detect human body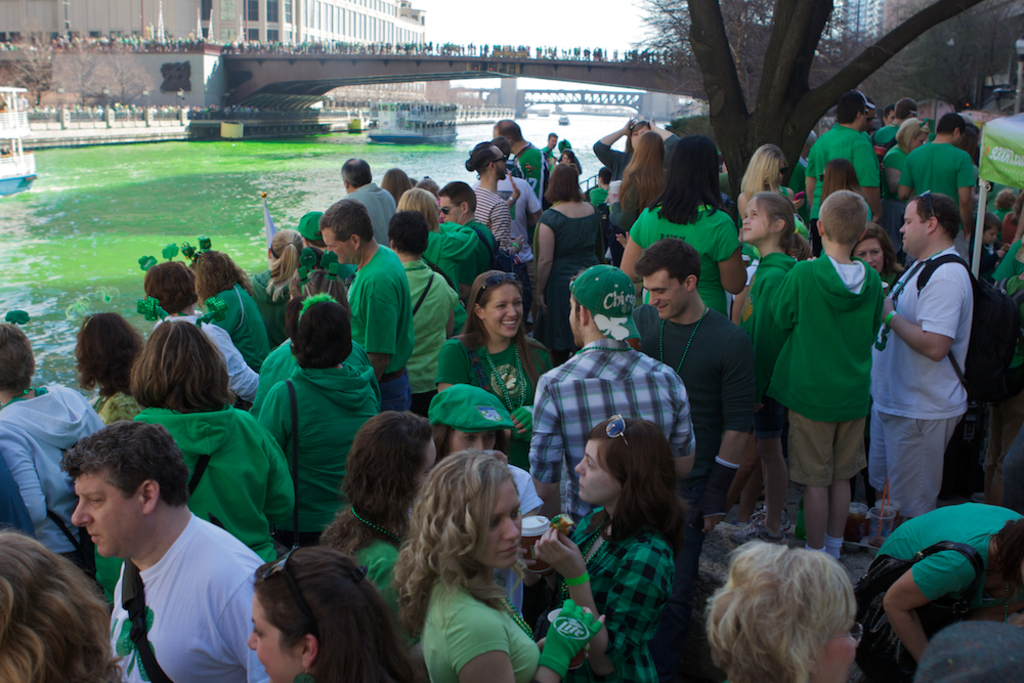
x1=343, y1=157, x2=404, y2=243
